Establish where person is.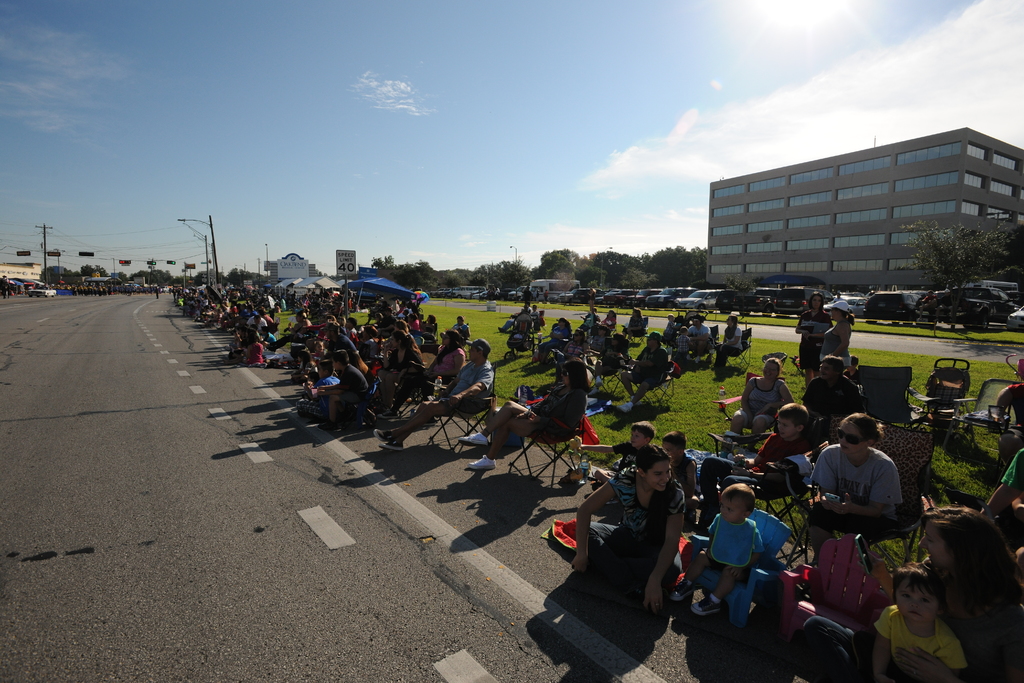
Established at 524:306:548:338.
